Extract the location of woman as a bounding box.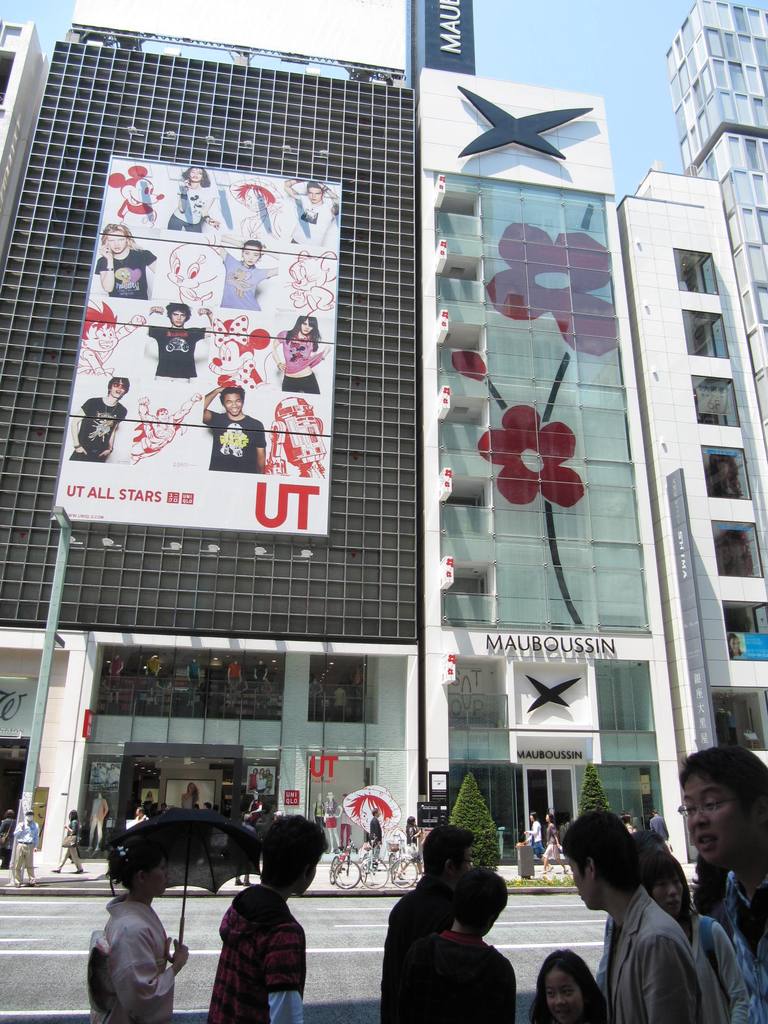
l=49, t=810, r=84, b=874.
